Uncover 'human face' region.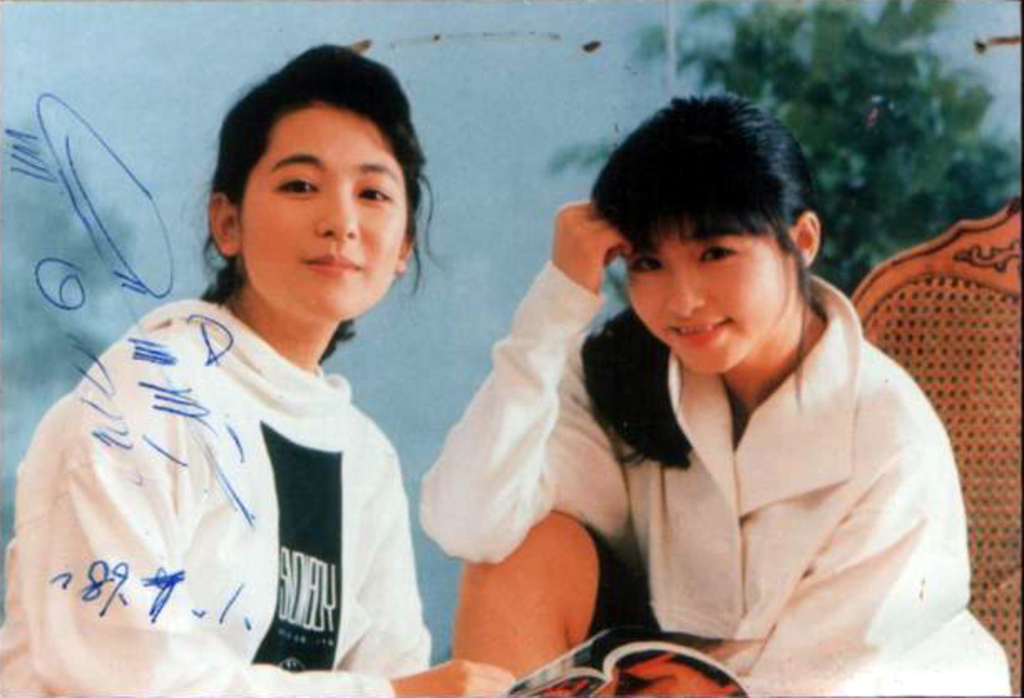
Uncovered: (x1=624, y1=221, x2=796, y2=375).
